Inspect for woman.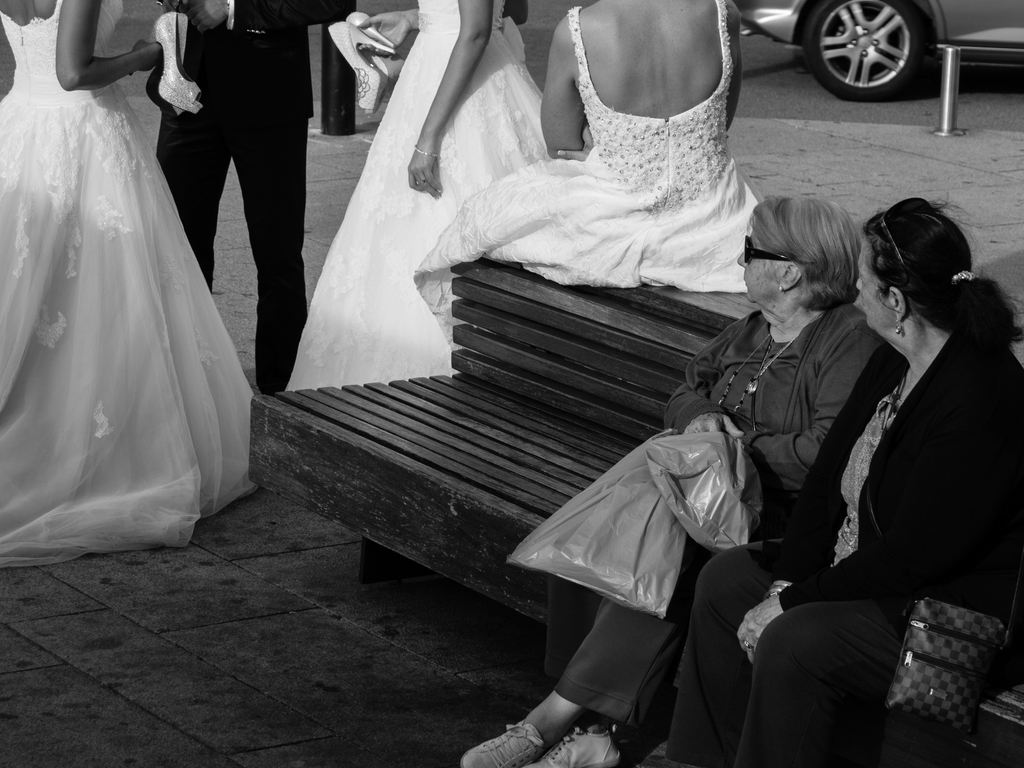
Inspection: region(662, 196, 1023, 767).
